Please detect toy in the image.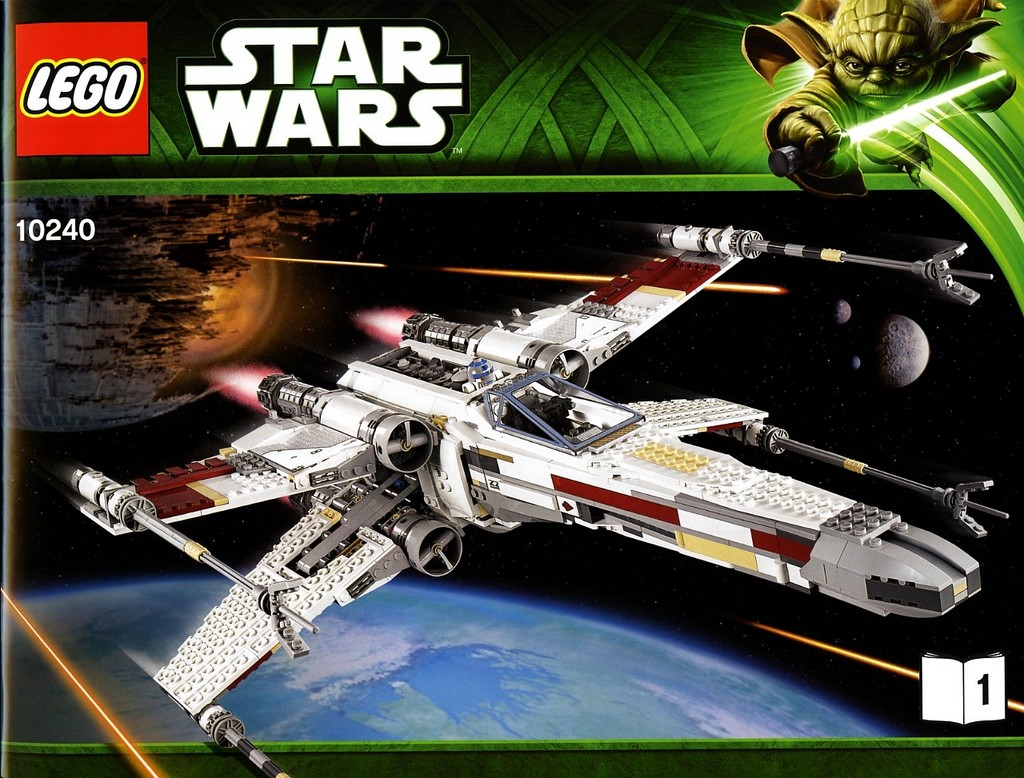
locate(738, 0, 1018, 207).
